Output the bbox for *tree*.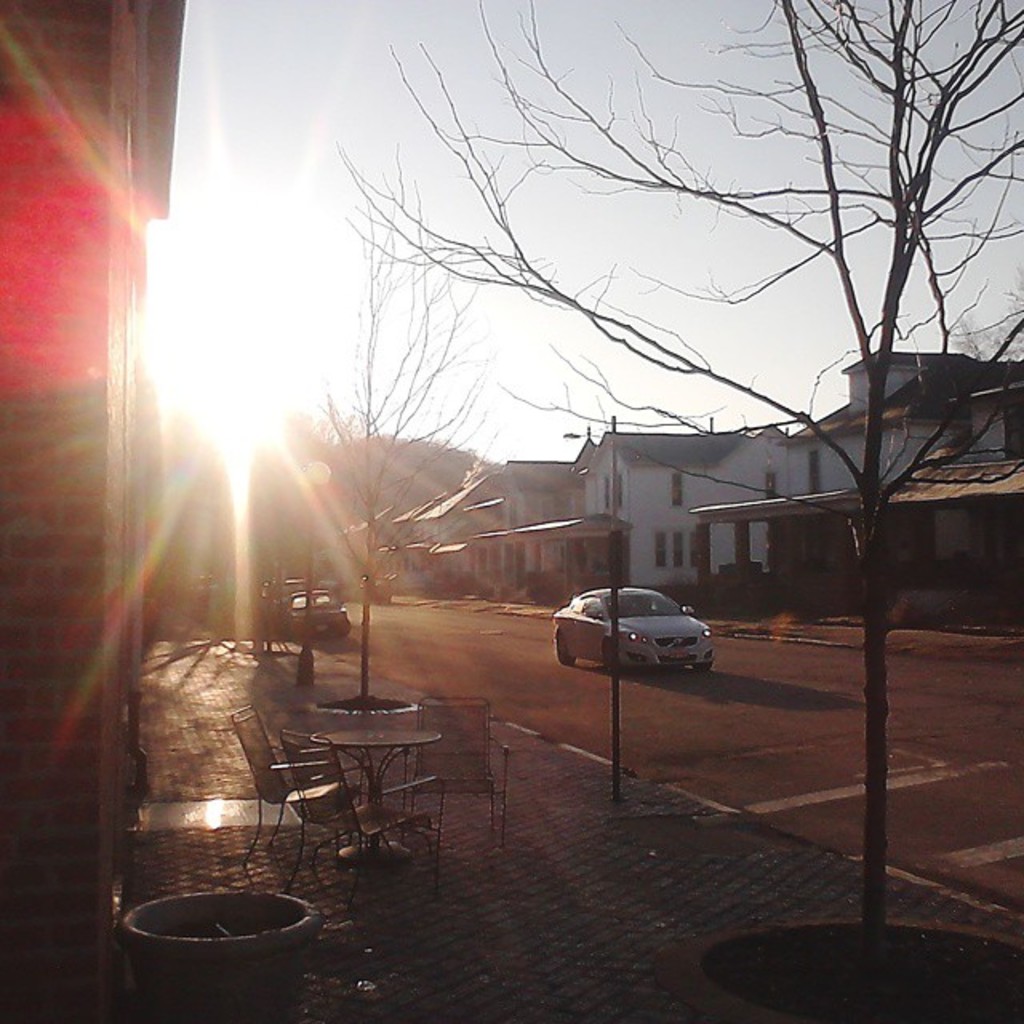
box(283, 150, 499, 731).
